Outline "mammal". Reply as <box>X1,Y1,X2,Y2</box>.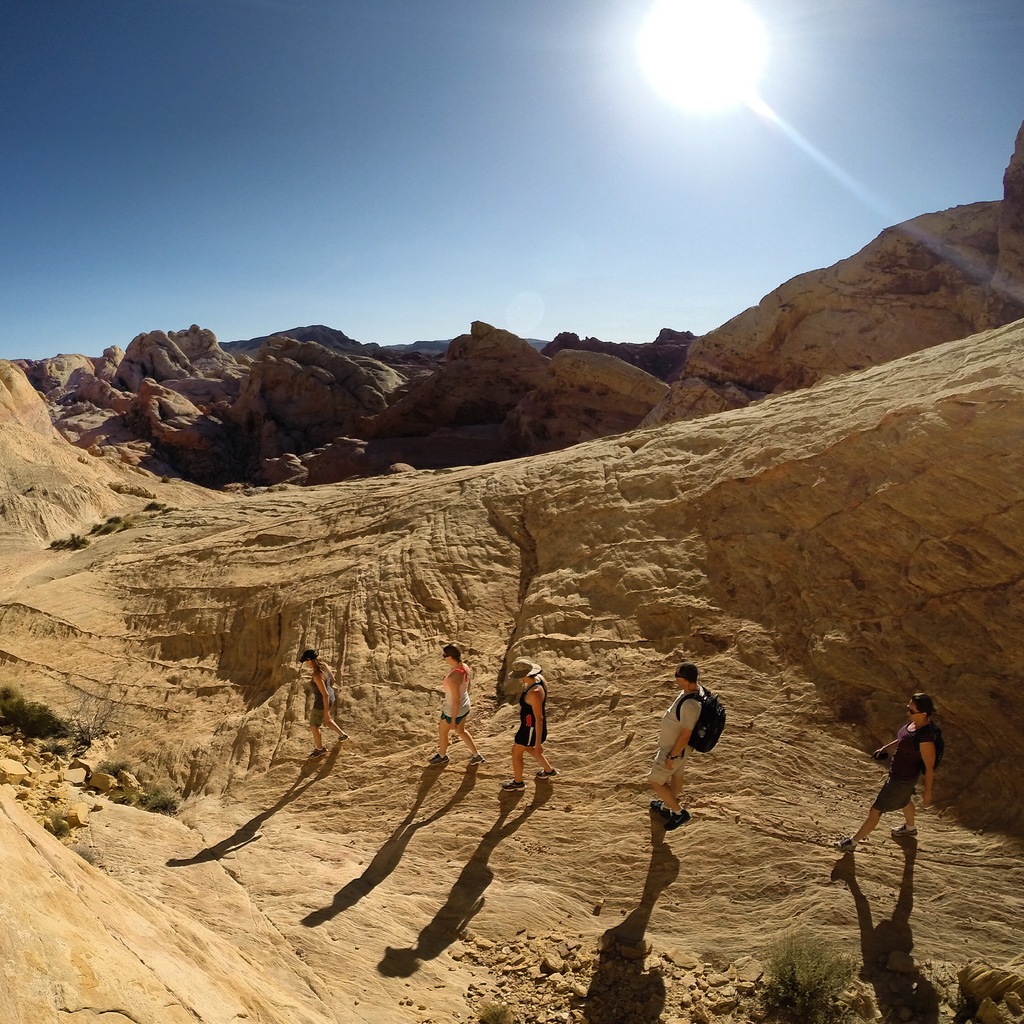
<box>501,659,559,792</box>.
